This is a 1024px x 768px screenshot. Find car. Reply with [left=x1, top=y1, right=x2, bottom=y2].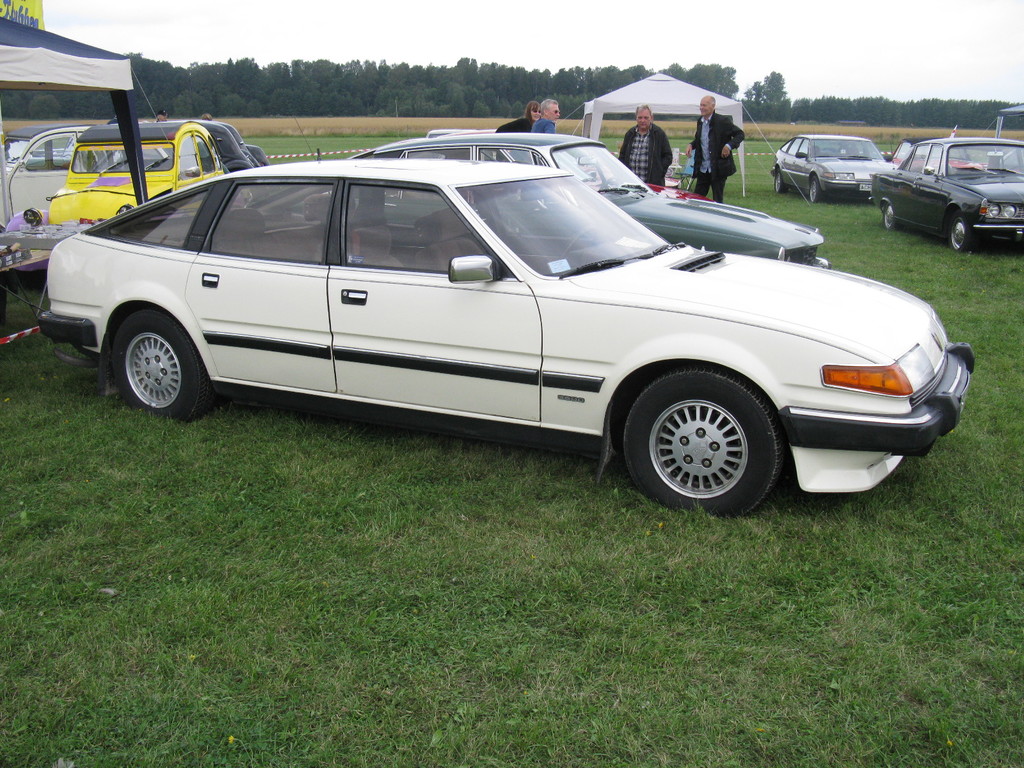
[left=769, top=130, right=899, bottom=204].
